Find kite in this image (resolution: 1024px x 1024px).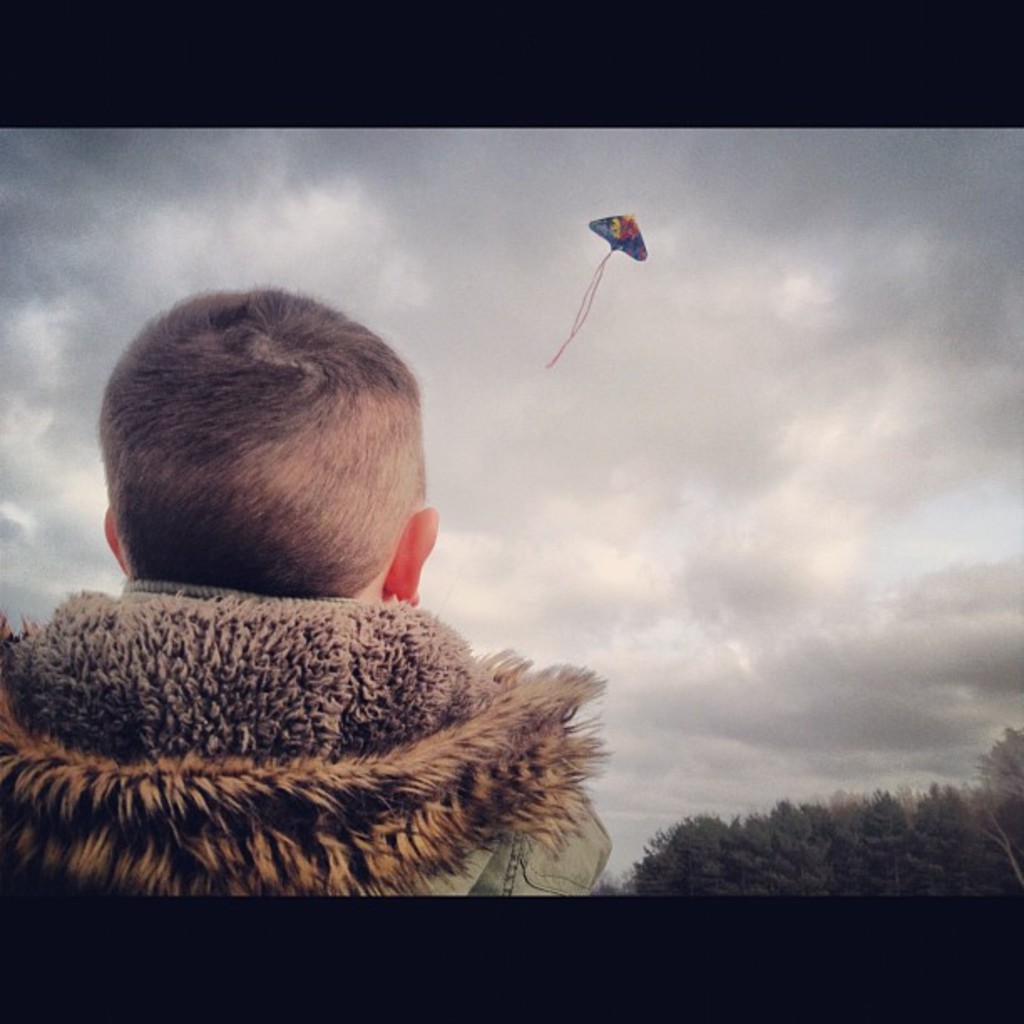
(left=567, top=228, right=654, bottom=392).
